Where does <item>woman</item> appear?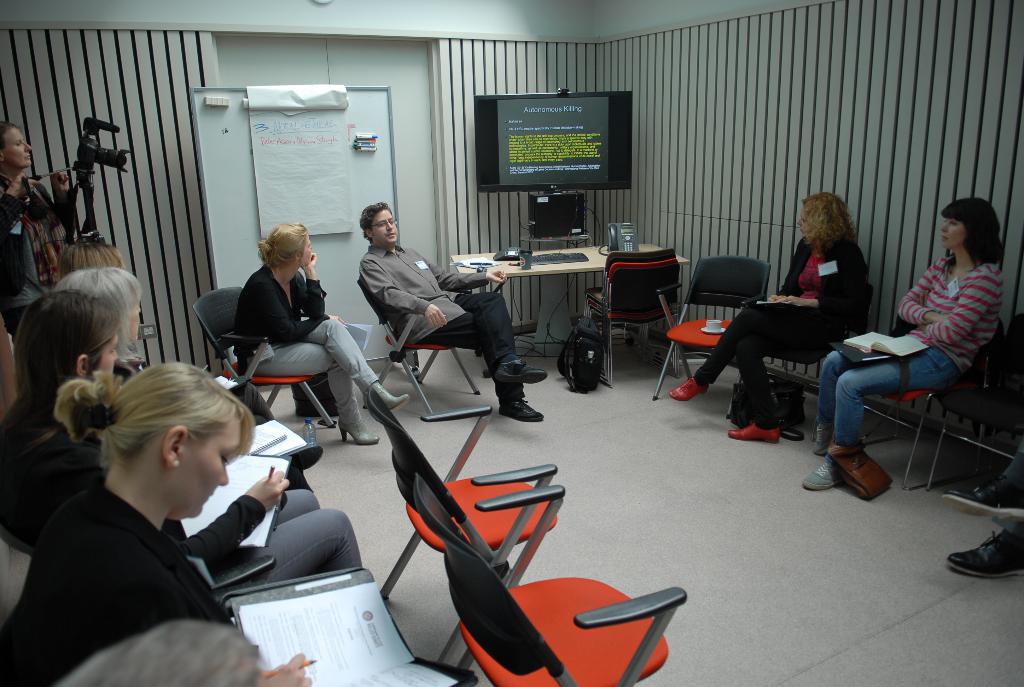
Appears at [0,359,316,686].
